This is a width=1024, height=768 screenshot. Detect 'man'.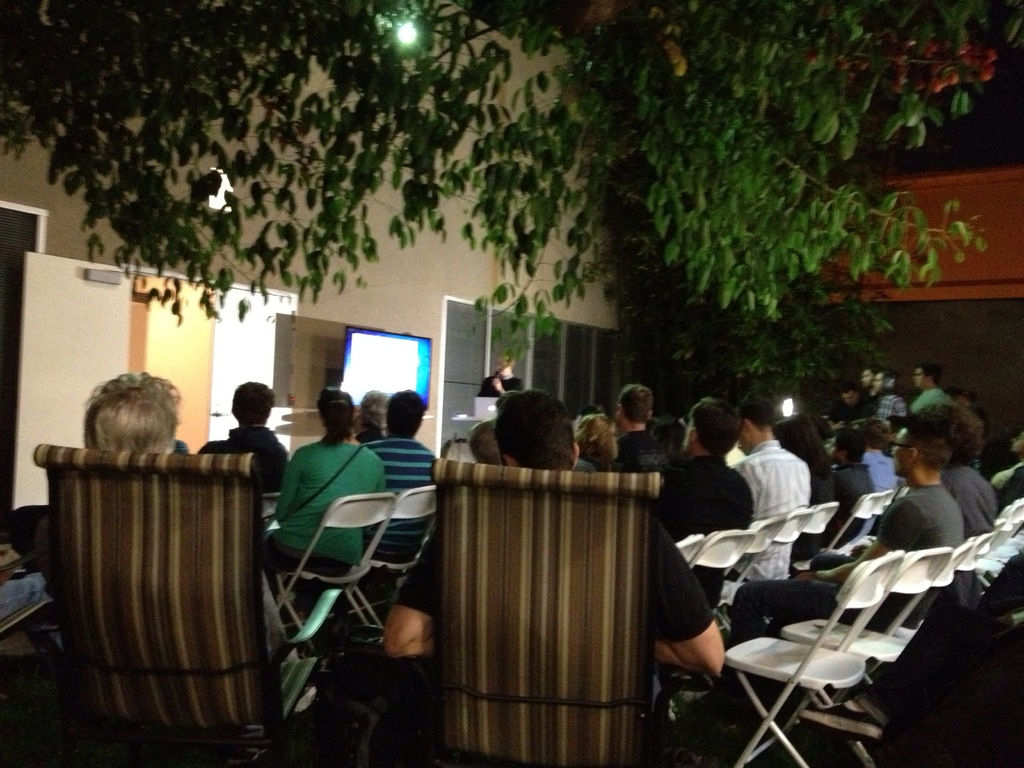
box(717, 396, 807, 588).
